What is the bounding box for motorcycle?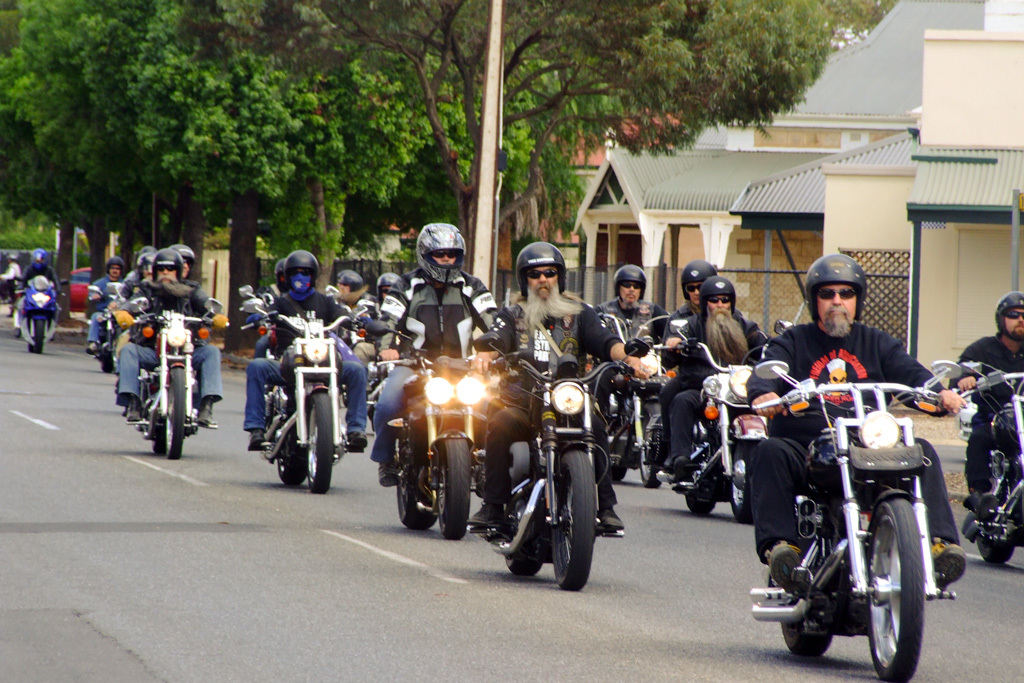
x1=118 y1=296 x2=219 y2=458.
